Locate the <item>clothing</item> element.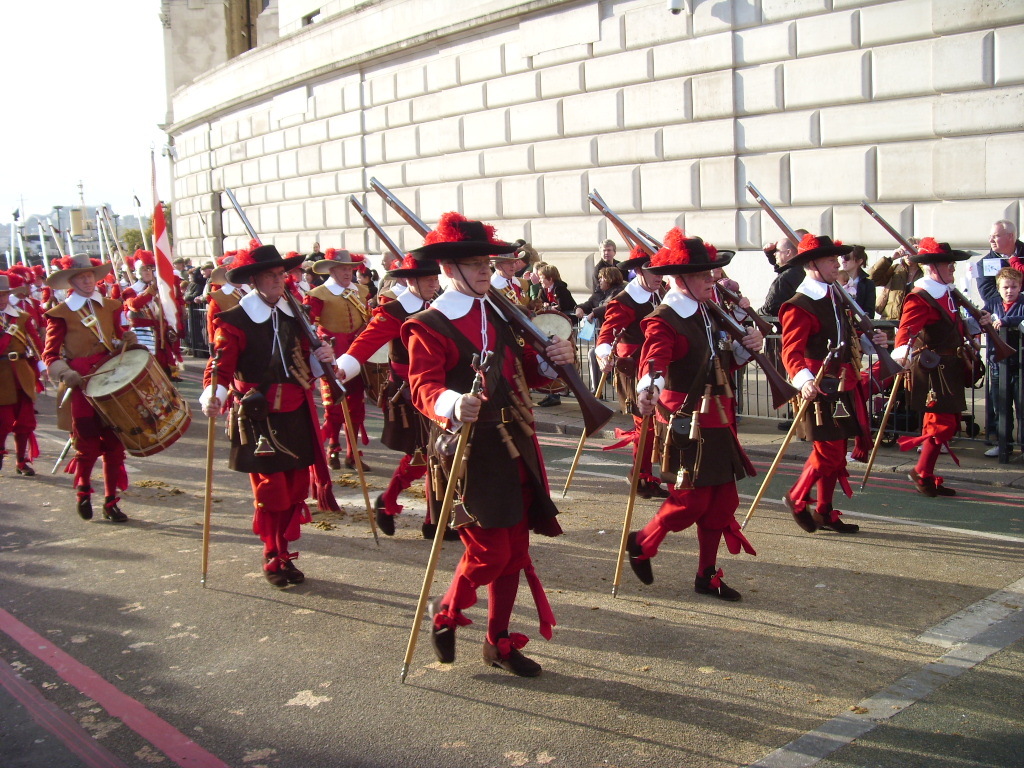
Element bbox: (x1=328, y1=275, x2=454, y2=513).
